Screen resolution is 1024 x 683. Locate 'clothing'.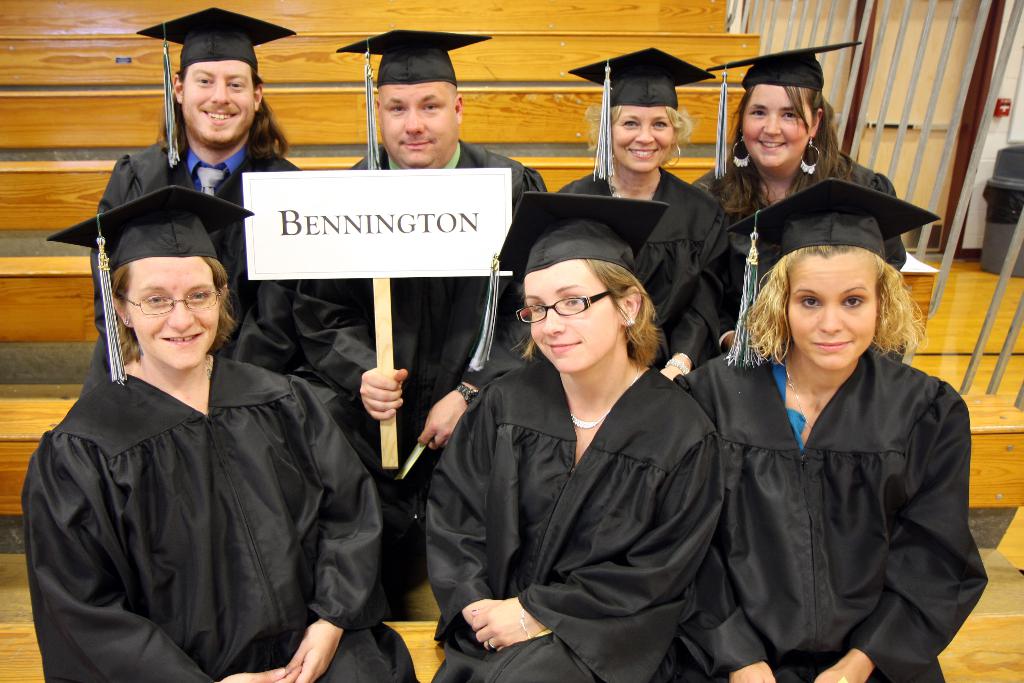
674/336/991/682.
